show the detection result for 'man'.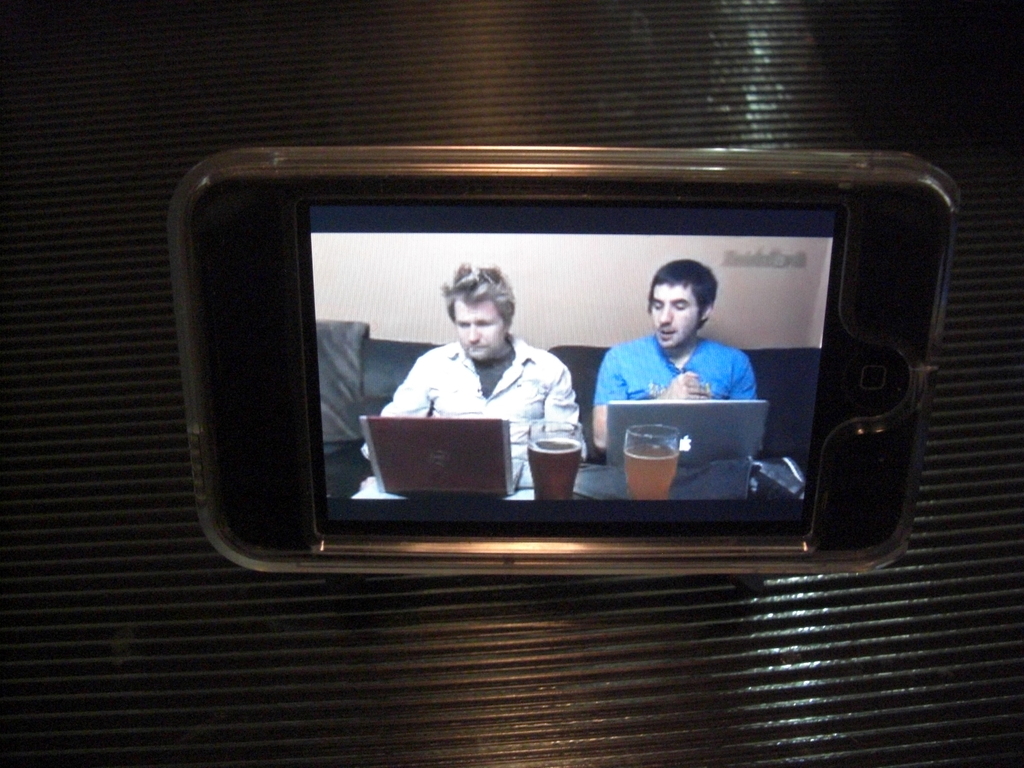
358, 262, 593, 456.
